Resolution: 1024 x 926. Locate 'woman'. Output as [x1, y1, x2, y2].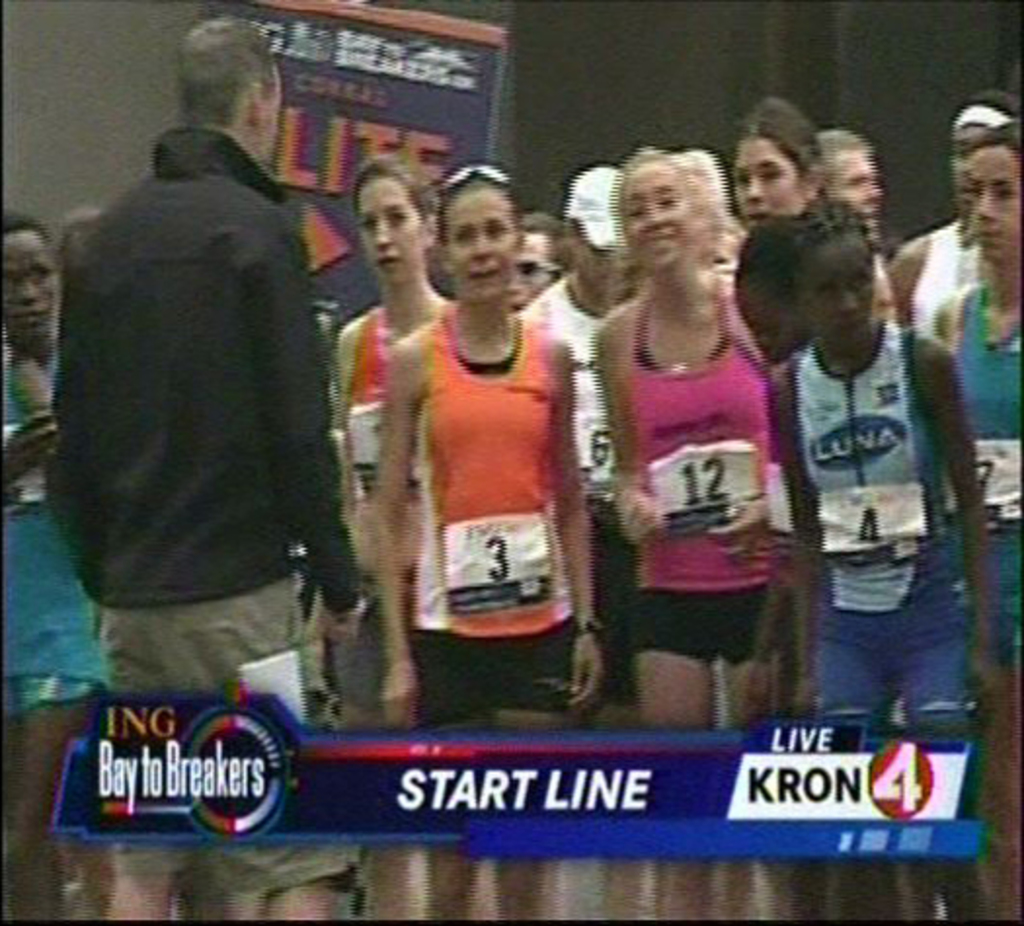
[335, 150, 447, 918].
